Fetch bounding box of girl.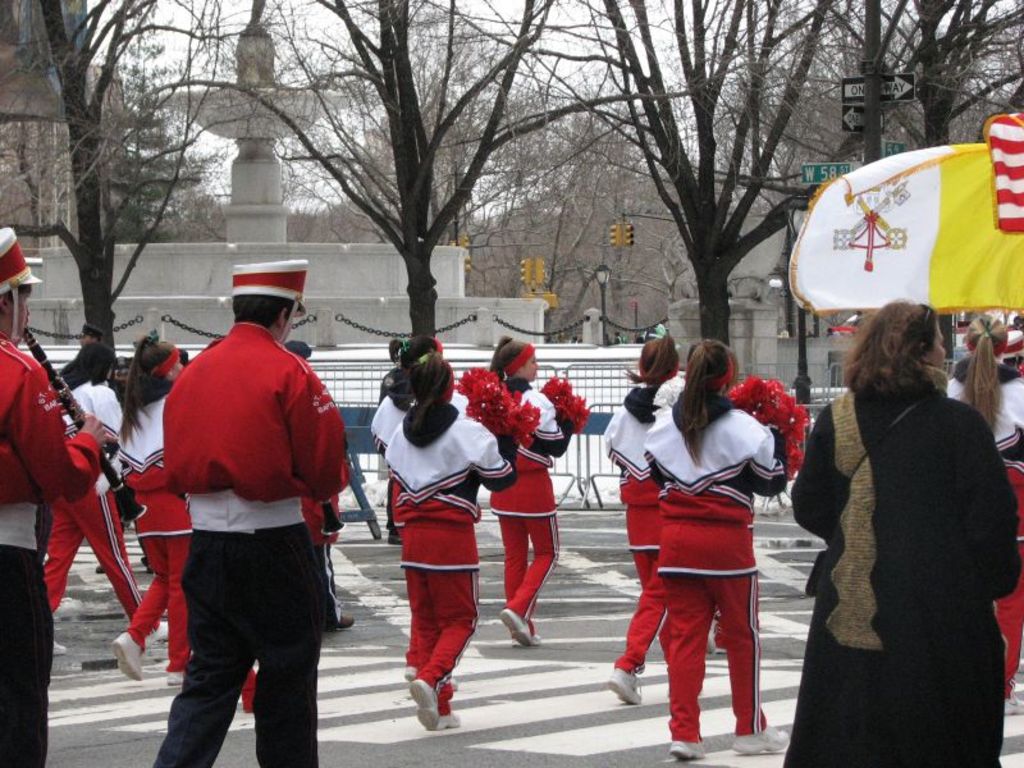
Bbox: detection(943, 310, 1023, 709).
